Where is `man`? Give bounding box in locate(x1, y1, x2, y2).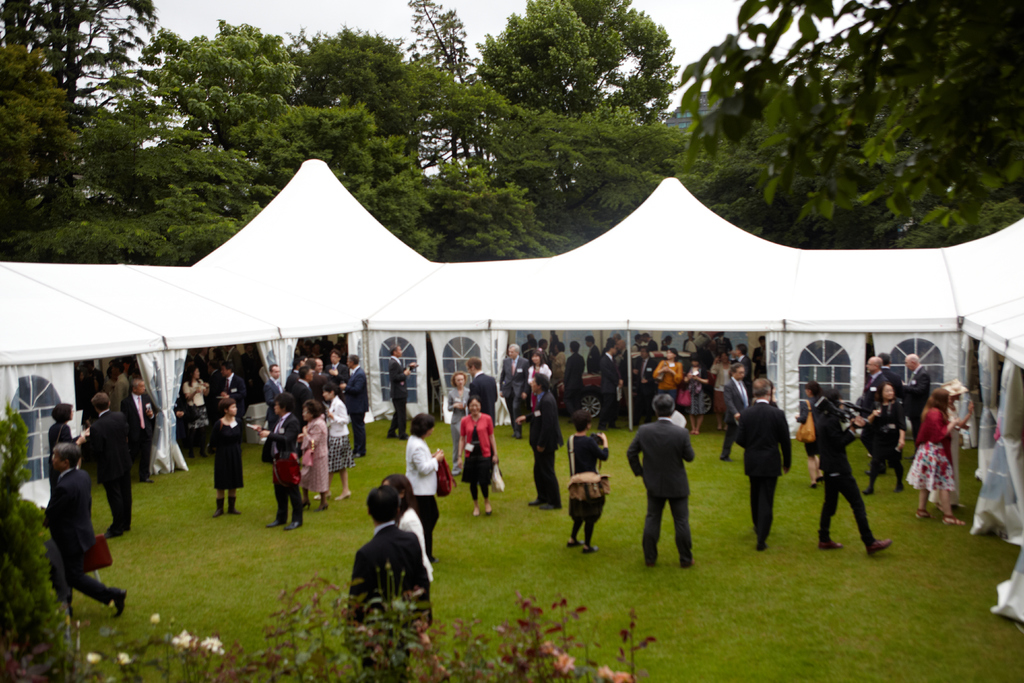
locate(521, 333, 534, 356).
